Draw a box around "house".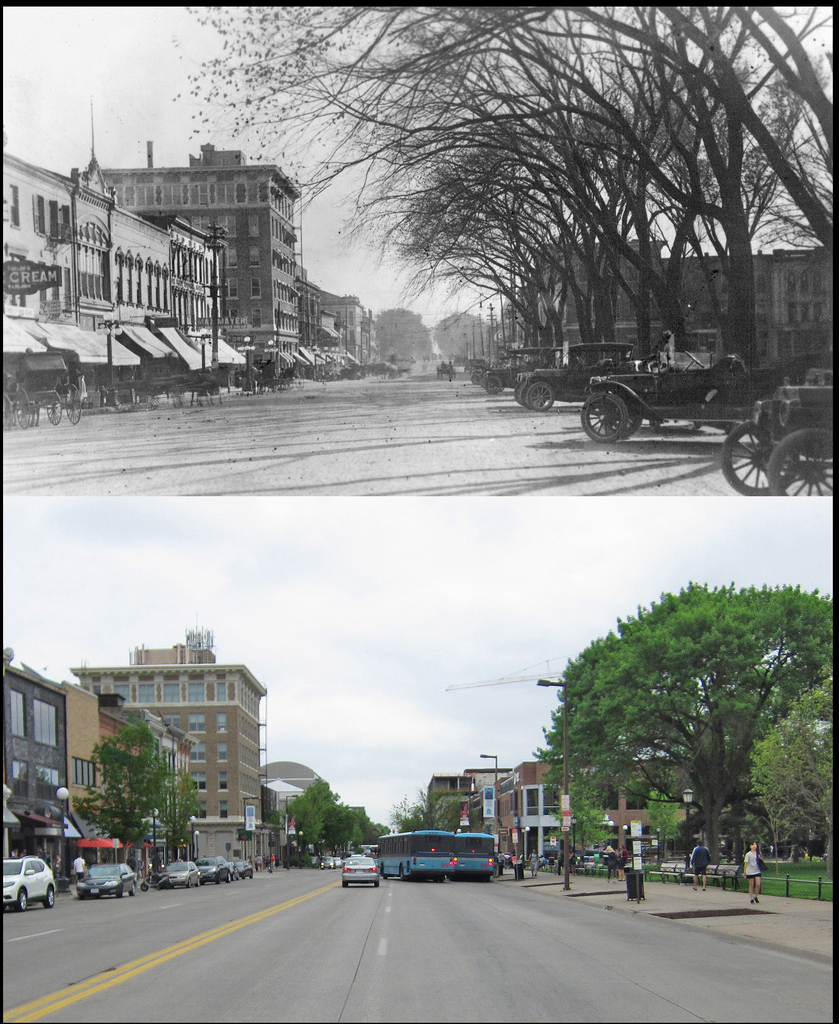
region(300, 292, 383, 374).
